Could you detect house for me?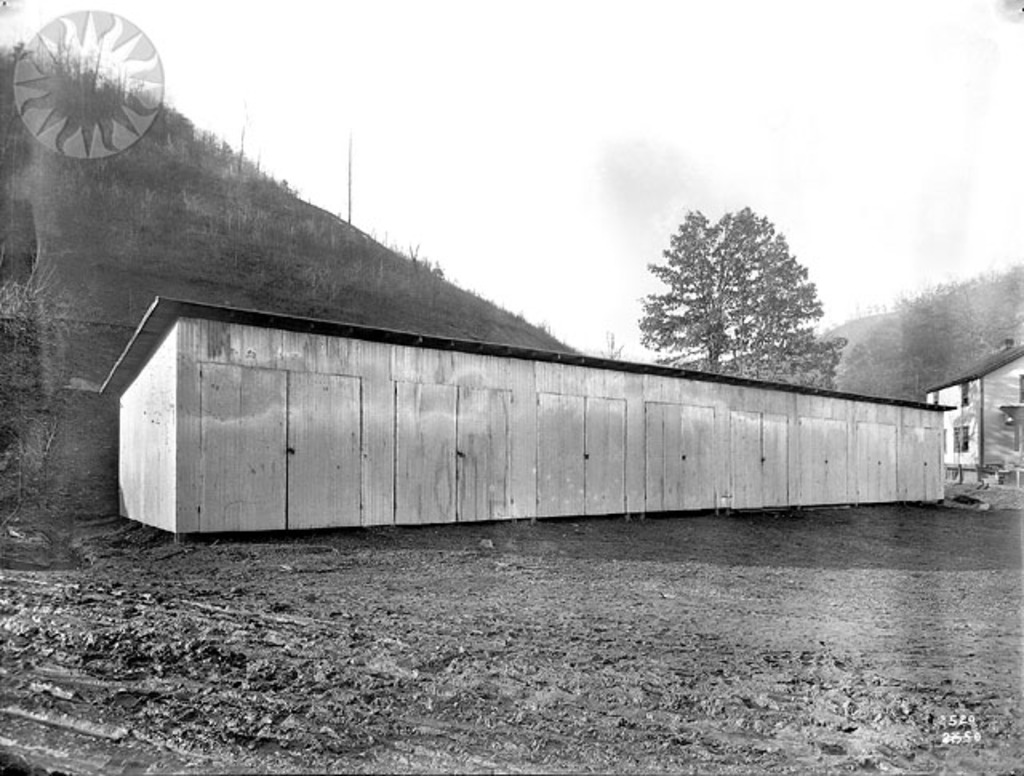
Detection result: 928, 344, 1022, 486.
